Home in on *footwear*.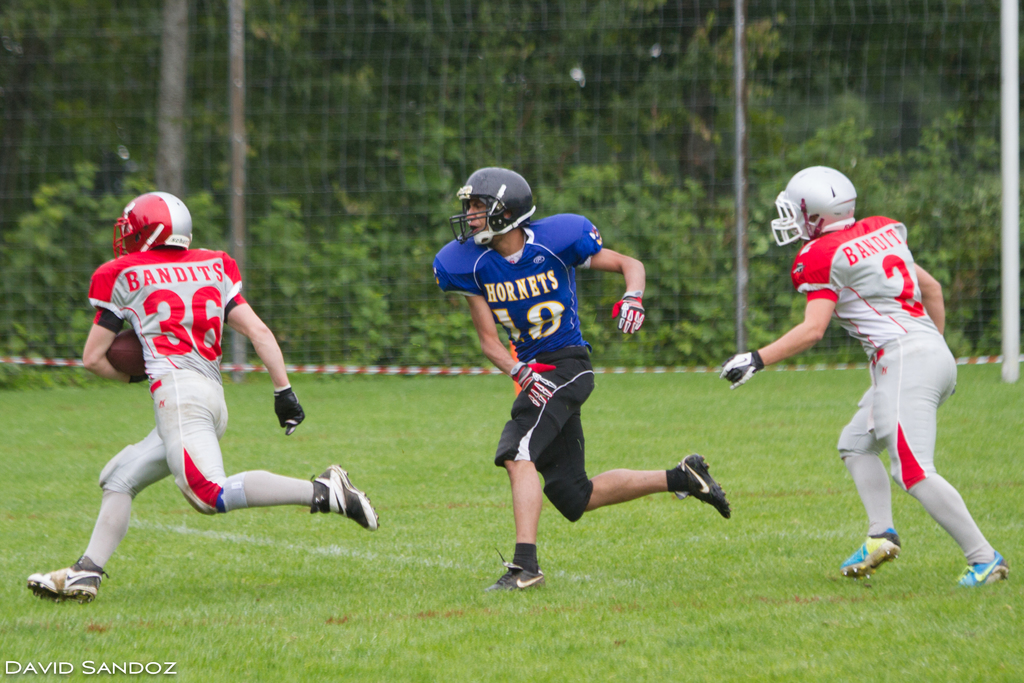
Homed in at <box>26,555,103,602</box>.
